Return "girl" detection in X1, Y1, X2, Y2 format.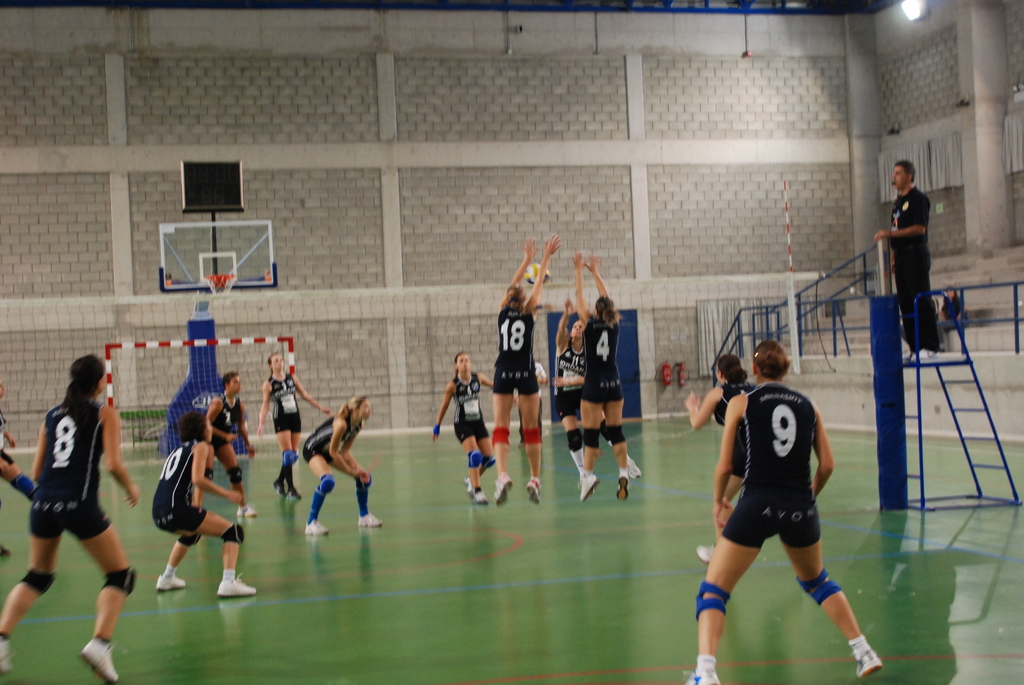
493, 235, 556, 500.
